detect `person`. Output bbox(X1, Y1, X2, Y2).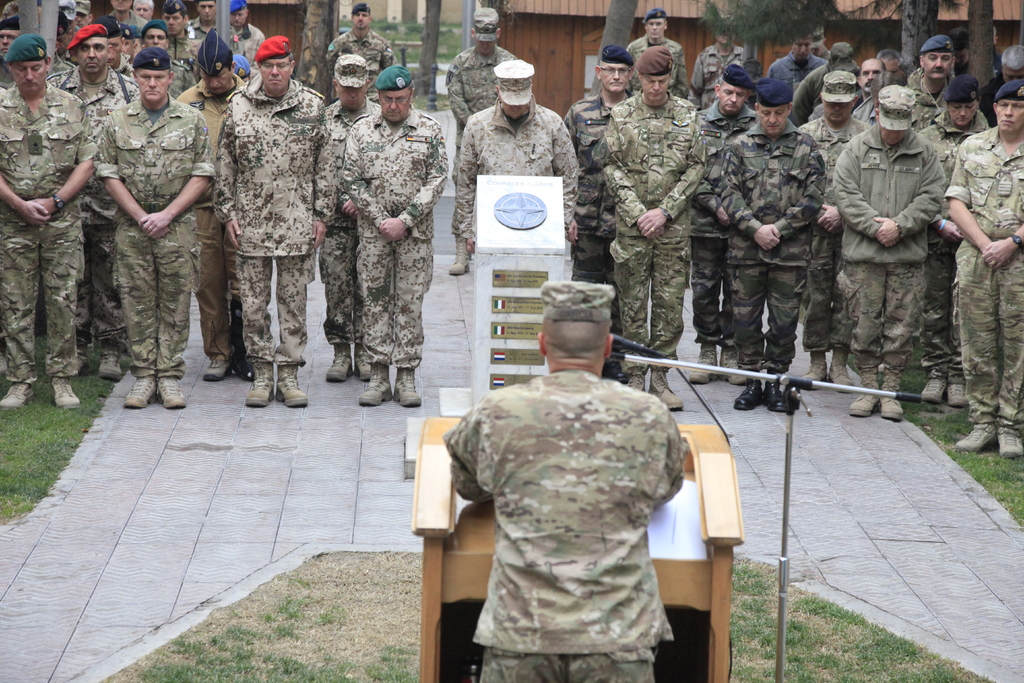
bbox(455, 58, 584, 268).
